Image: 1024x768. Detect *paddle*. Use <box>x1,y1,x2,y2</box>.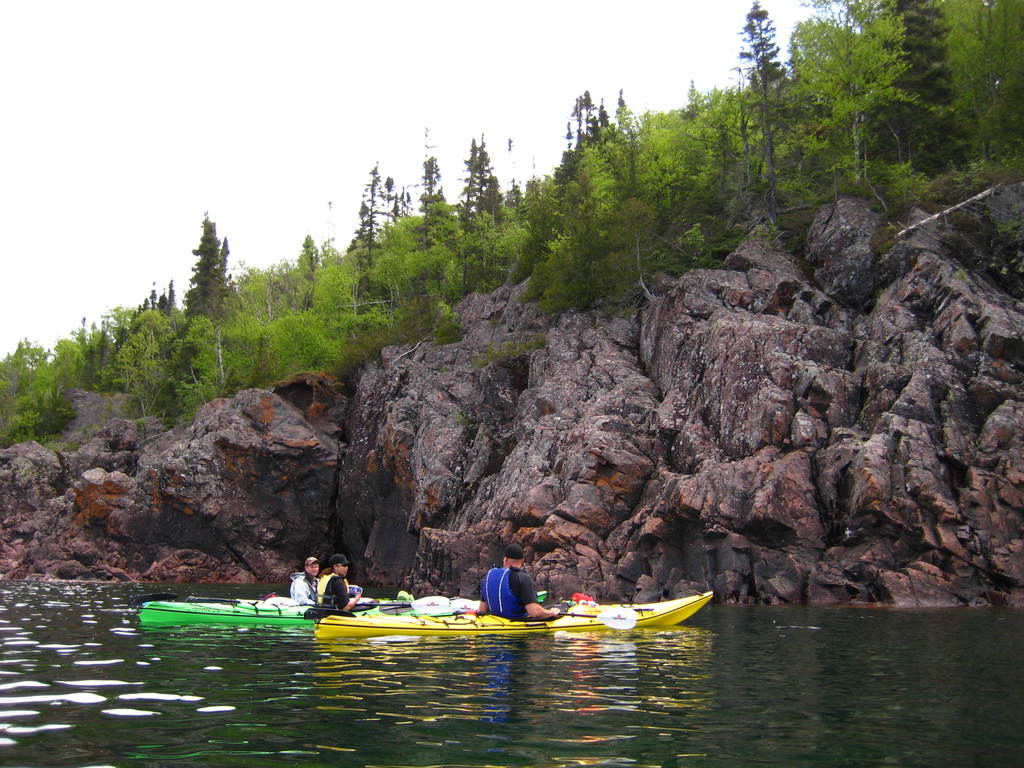
<box>266,593,450,608</box>.
